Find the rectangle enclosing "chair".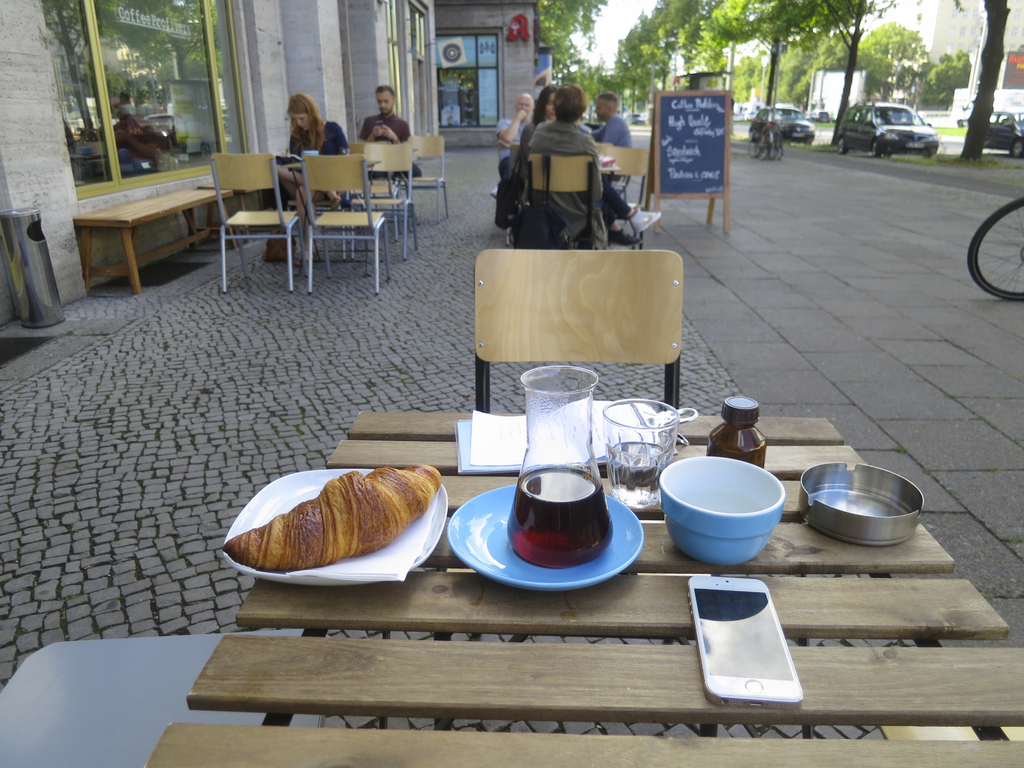
(x1=391, y1=135, x2=445, y2=225).
